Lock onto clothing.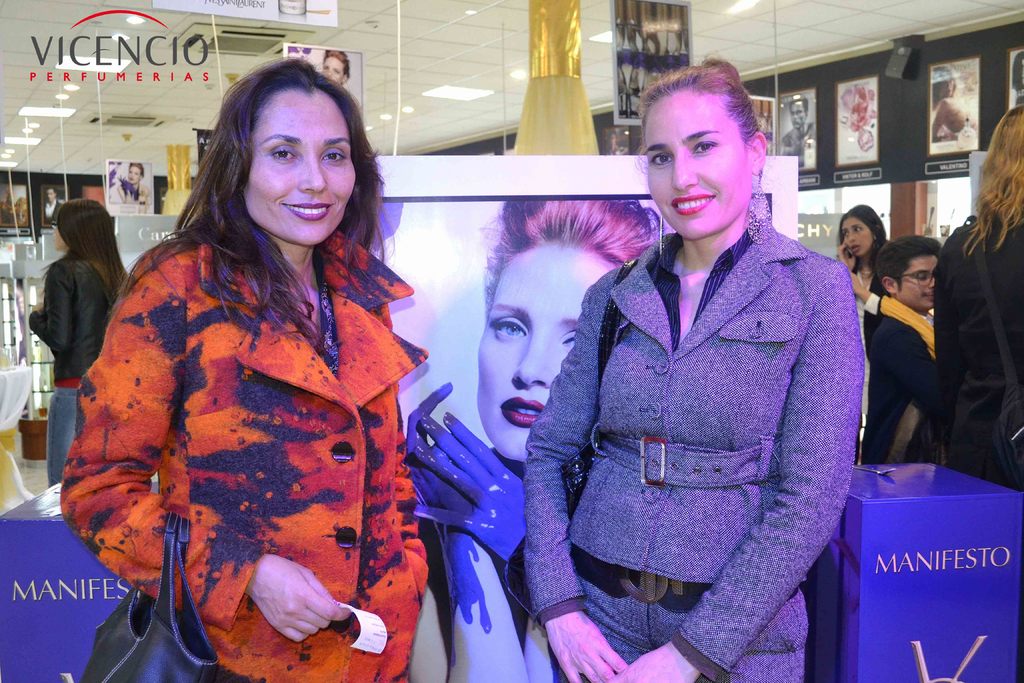
Locked: l=852, t=252, r=886, b=343.
